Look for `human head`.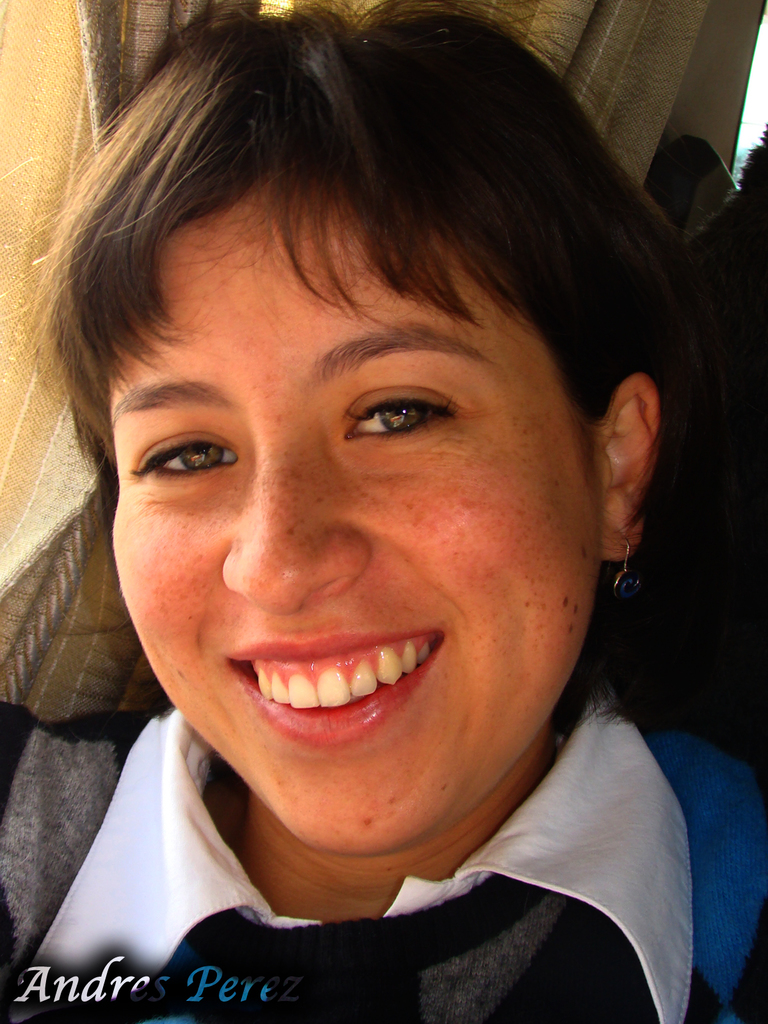
Found: BBox(53, 20, 682, 762).
